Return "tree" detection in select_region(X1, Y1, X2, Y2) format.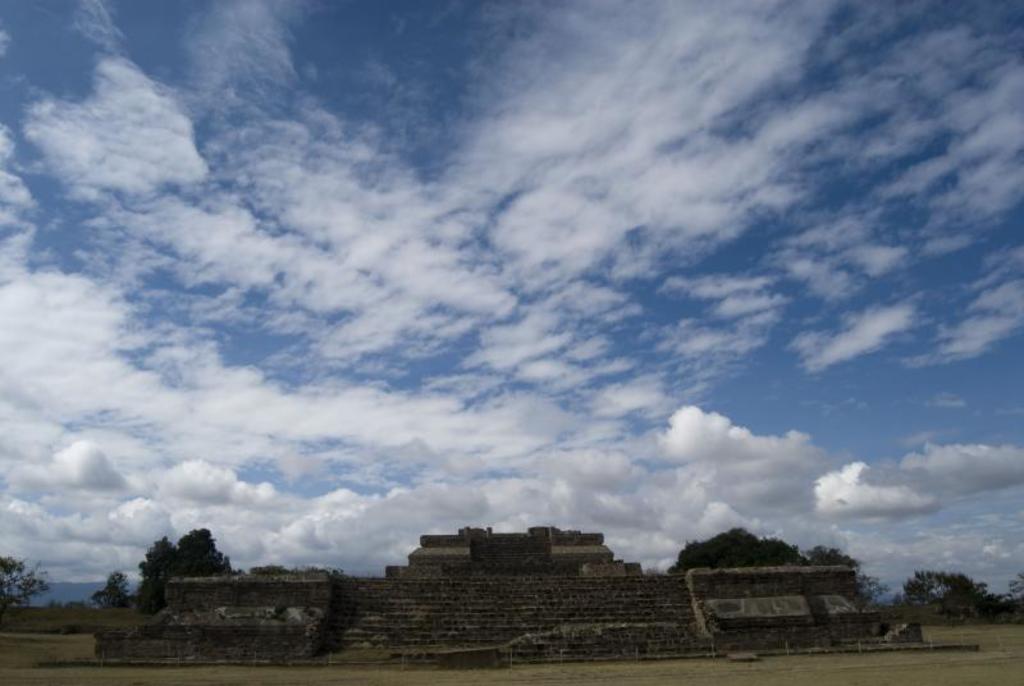
select_region(667, 527, 799, 571).
